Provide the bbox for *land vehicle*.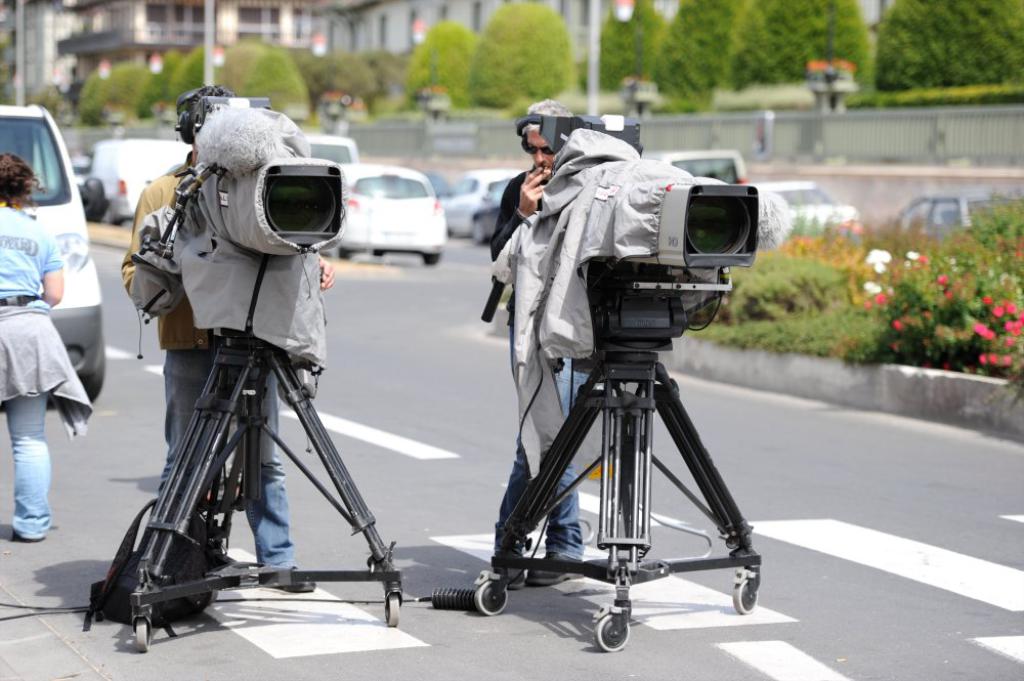
476,183,507,245.
